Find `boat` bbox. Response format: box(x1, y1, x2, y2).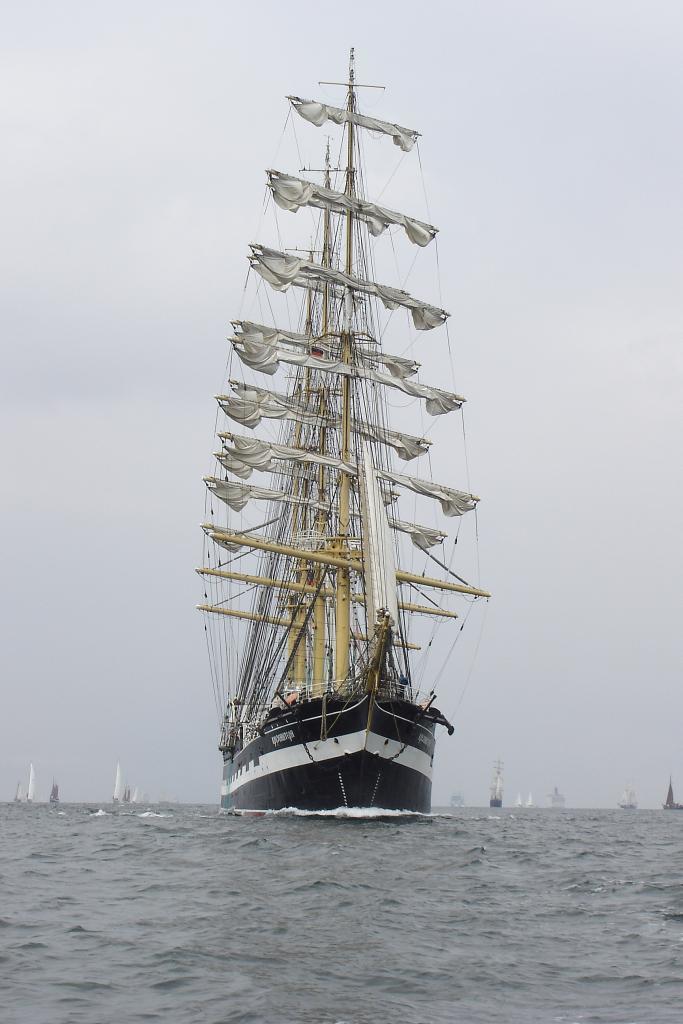
box(616, 788, 638, 808).
